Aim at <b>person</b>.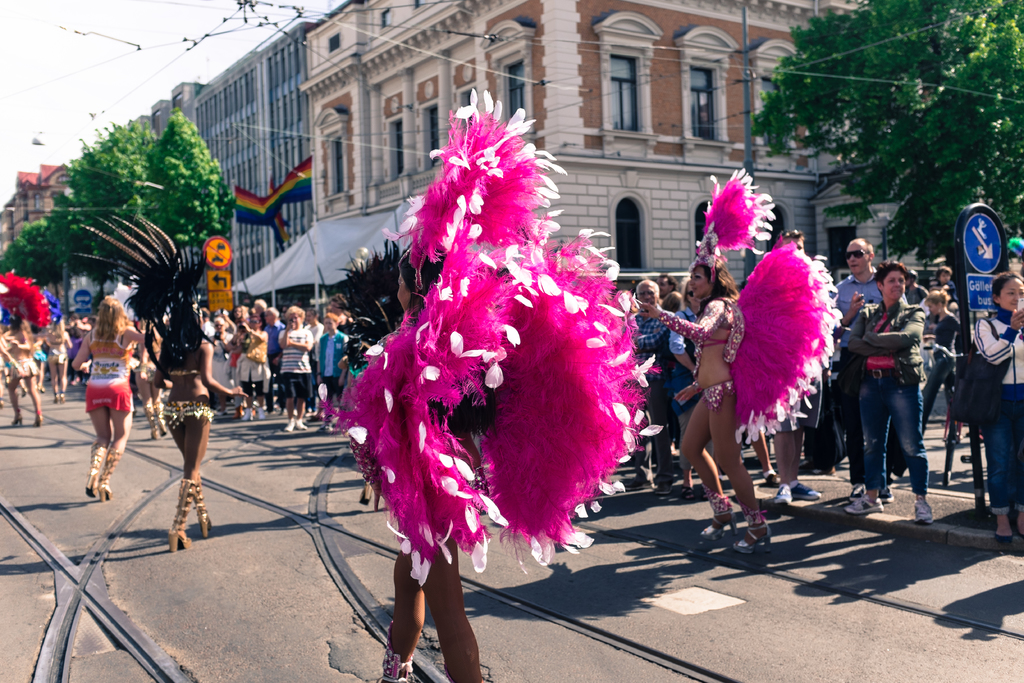
Aimed at locate(355, 243, 485, 682).
